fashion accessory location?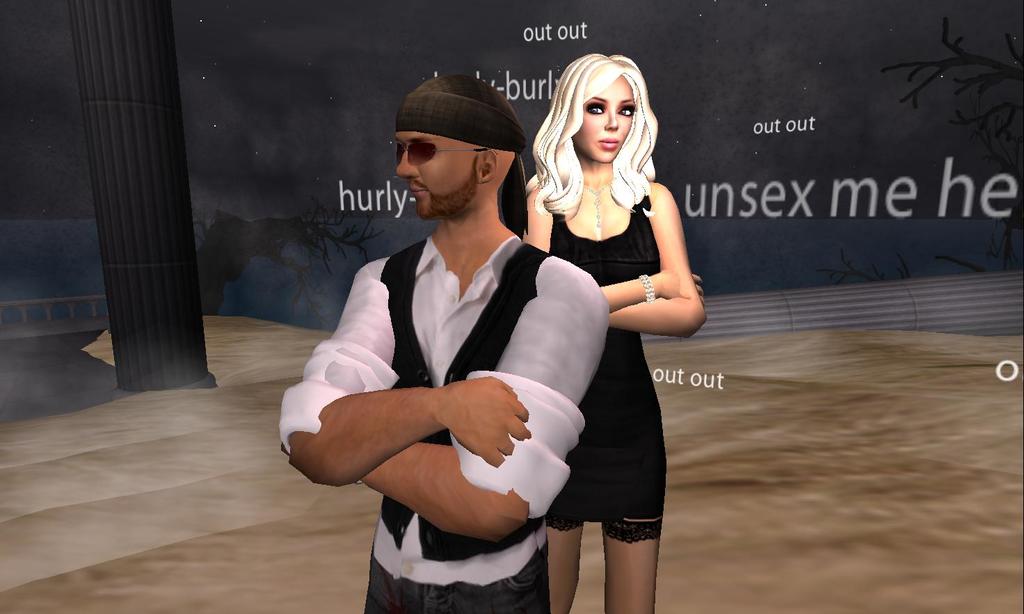
<region>639, 272, 655, 303</region>
